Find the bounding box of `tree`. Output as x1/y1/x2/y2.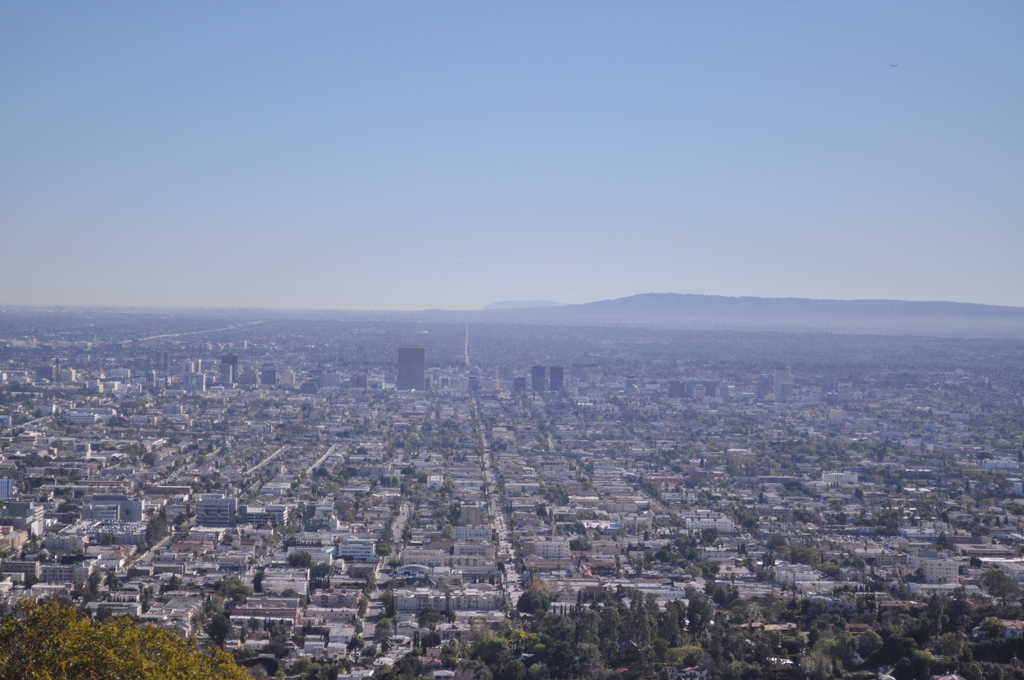
216/457/220/473.
